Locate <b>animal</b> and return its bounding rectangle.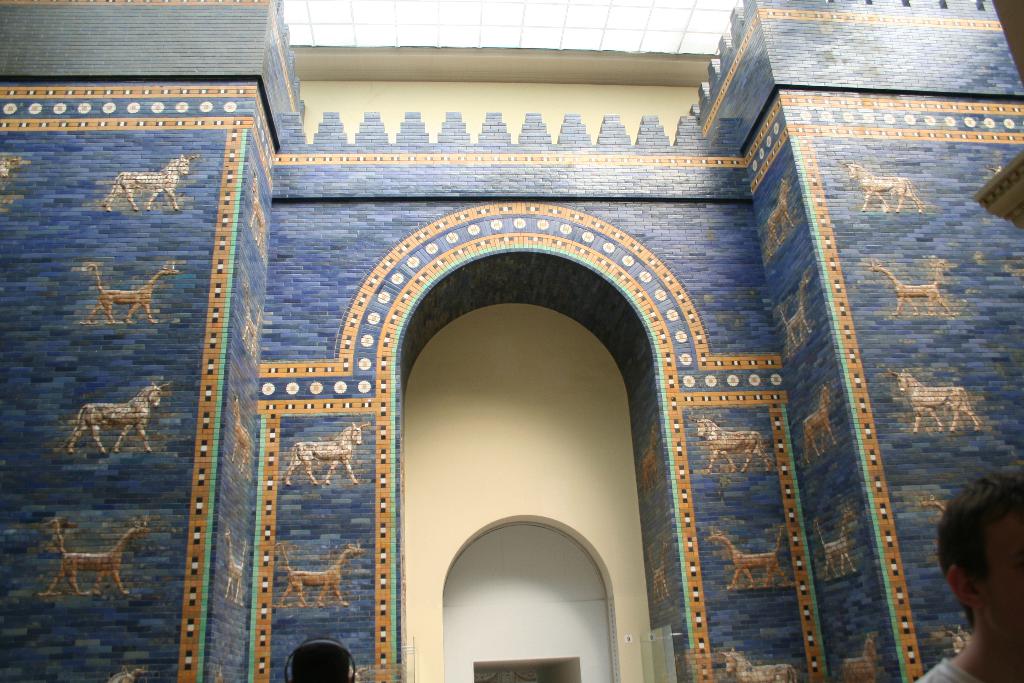
crop(842, 161, 924, 217).
